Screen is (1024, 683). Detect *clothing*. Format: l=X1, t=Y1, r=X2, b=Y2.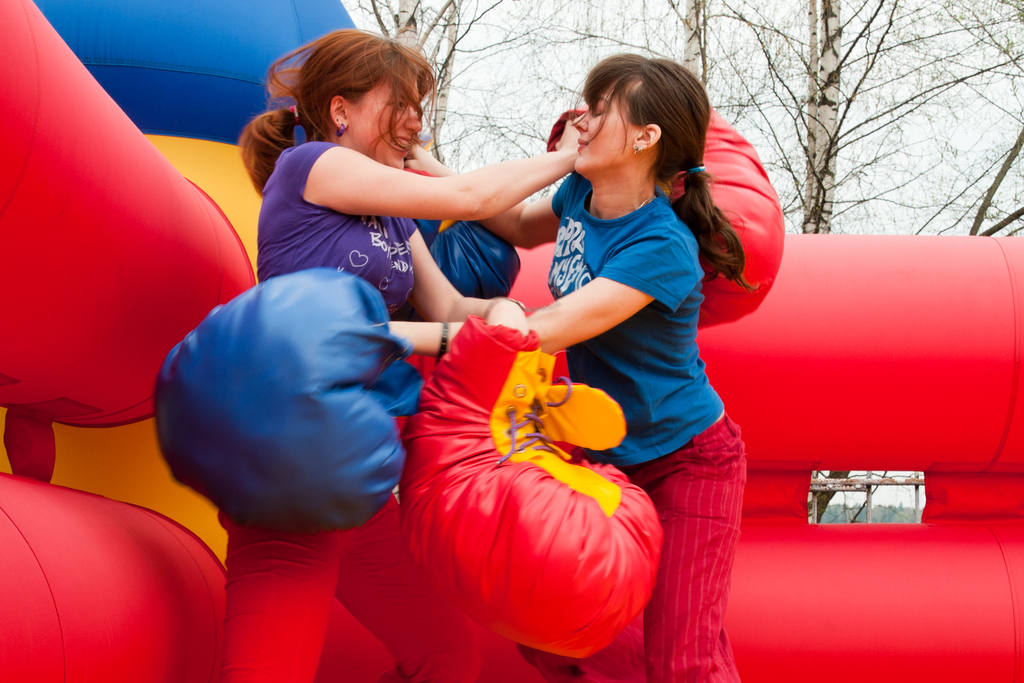
l=532, t=126, r=766, b=583.
